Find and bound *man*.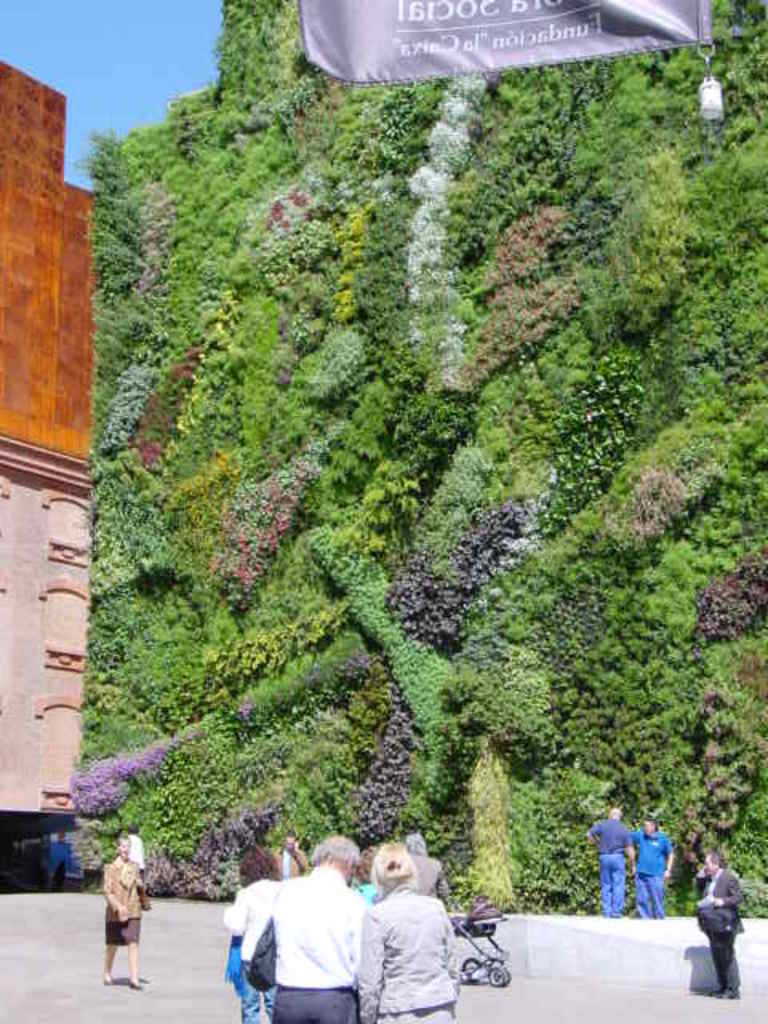
Bound: crop(629, 814, 675, 920).
